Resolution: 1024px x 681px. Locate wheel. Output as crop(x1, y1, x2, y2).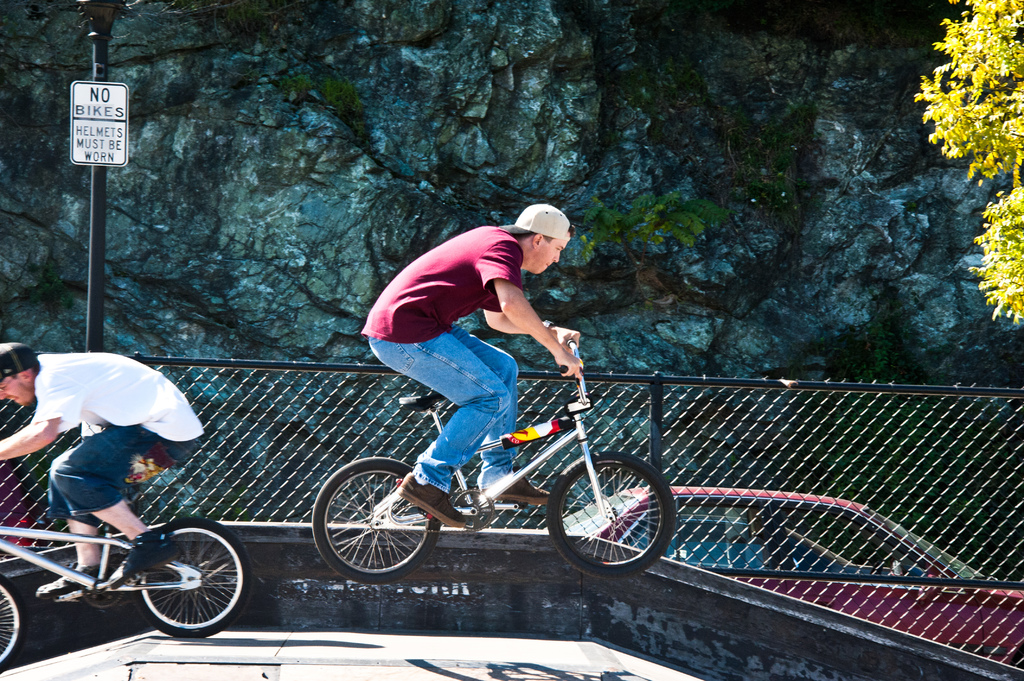
crop(893, 561, 903, 574).
